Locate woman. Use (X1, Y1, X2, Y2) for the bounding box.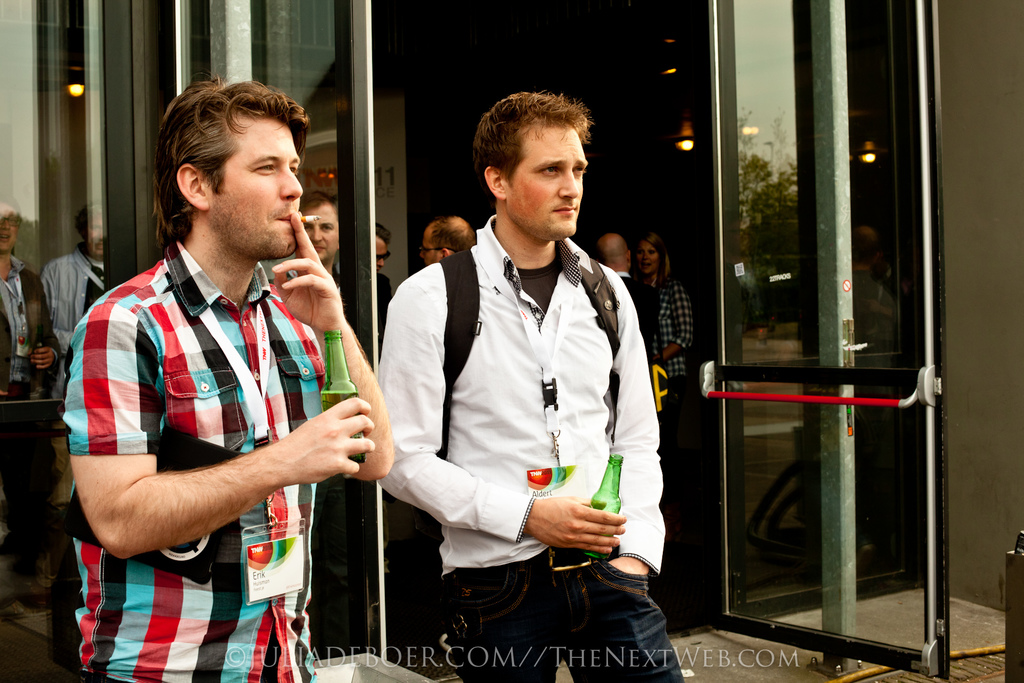
(367, 136, 650, 670).
